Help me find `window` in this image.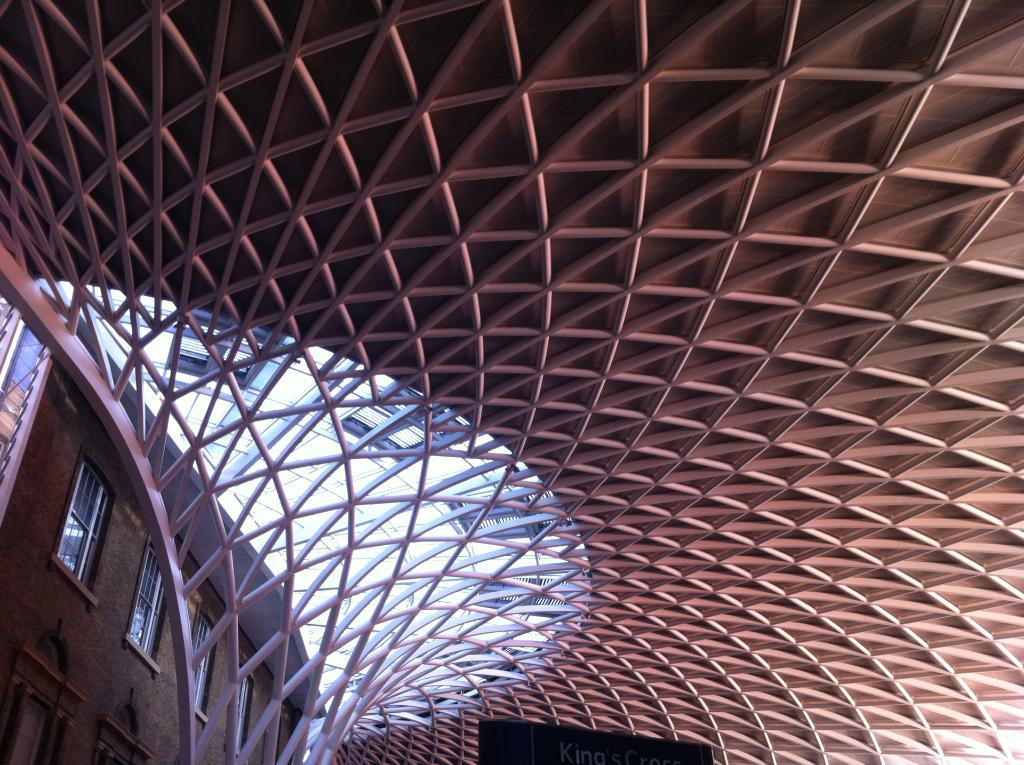
Found it: 127, 547, 170, 669.
